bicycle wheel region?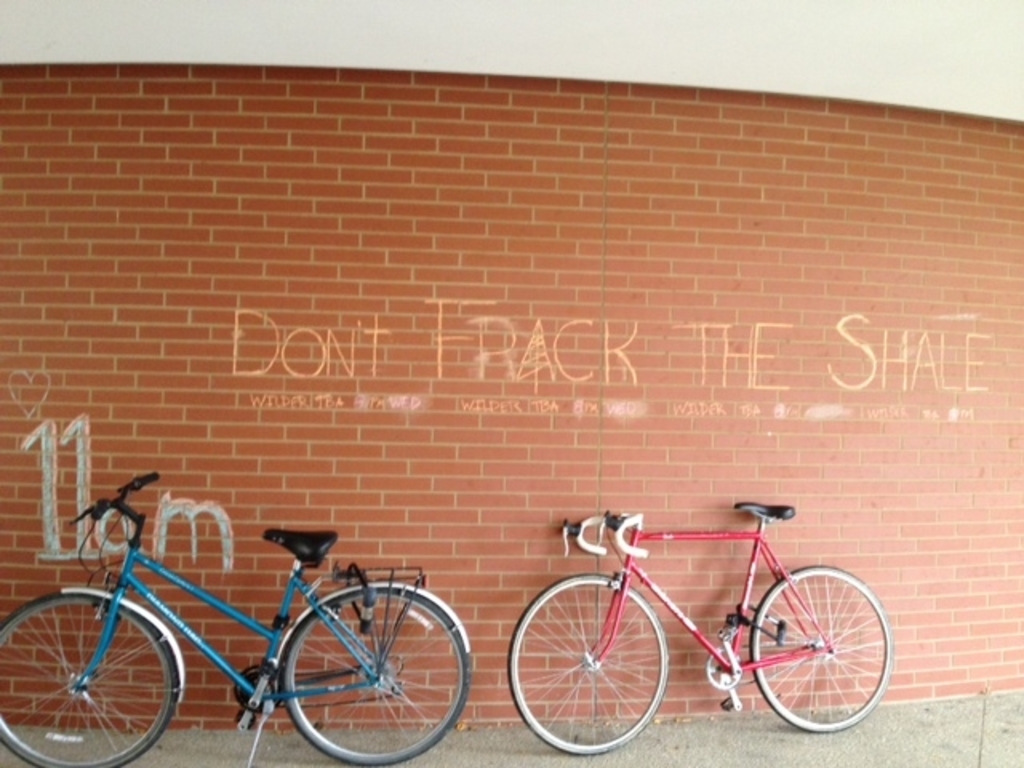
BBox(510, 571, 670, 754)
